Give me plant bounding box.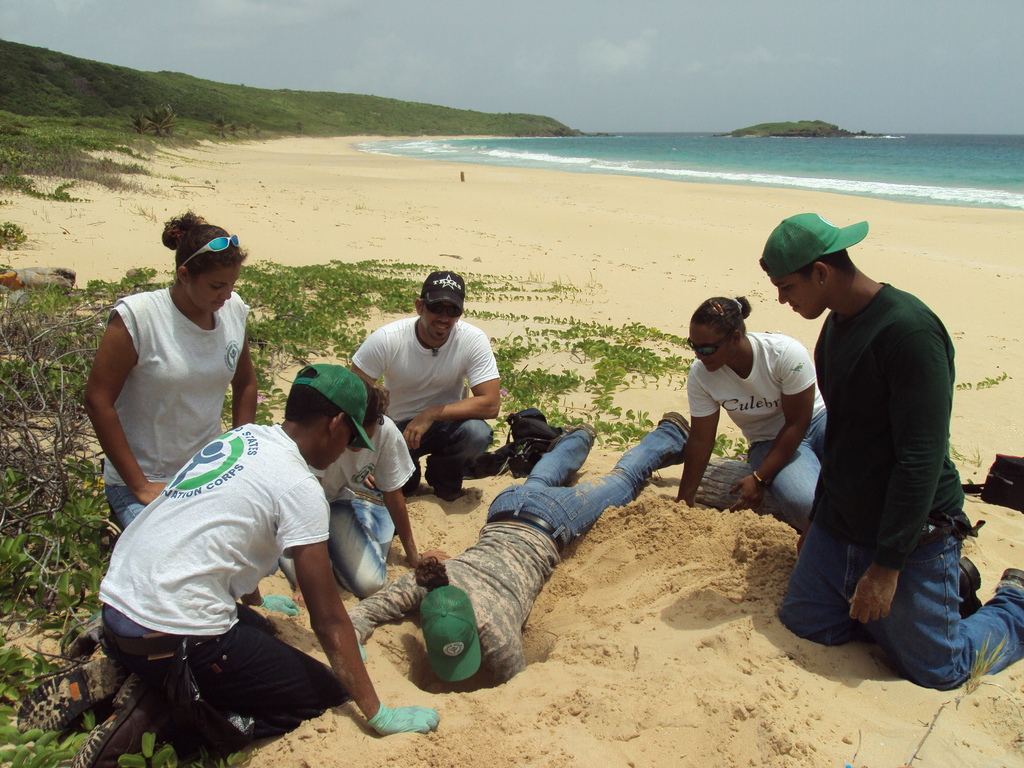
420,267,781,484.
